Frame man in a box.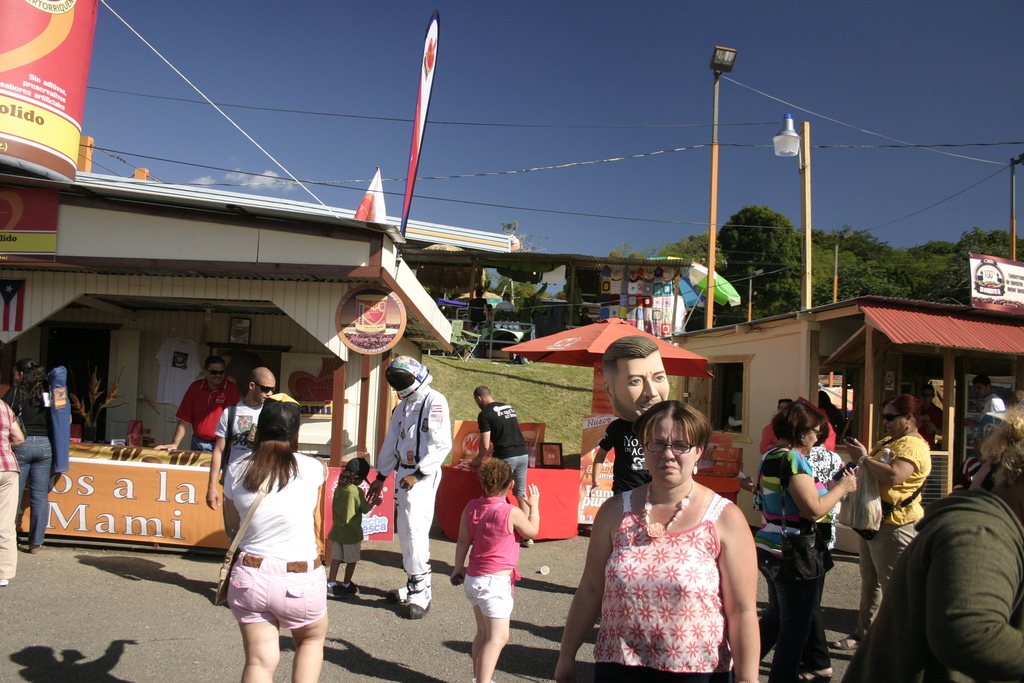
589 336 676 501.
